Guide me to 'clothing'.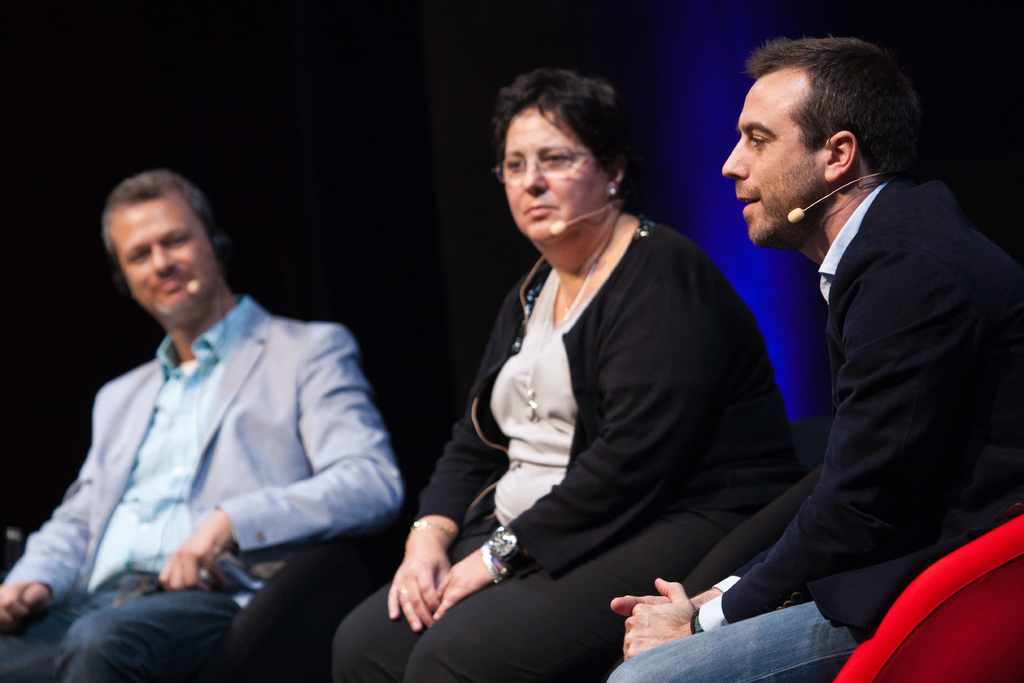
Guidance: x1=0, y1=295, x2=403, y2=682.
